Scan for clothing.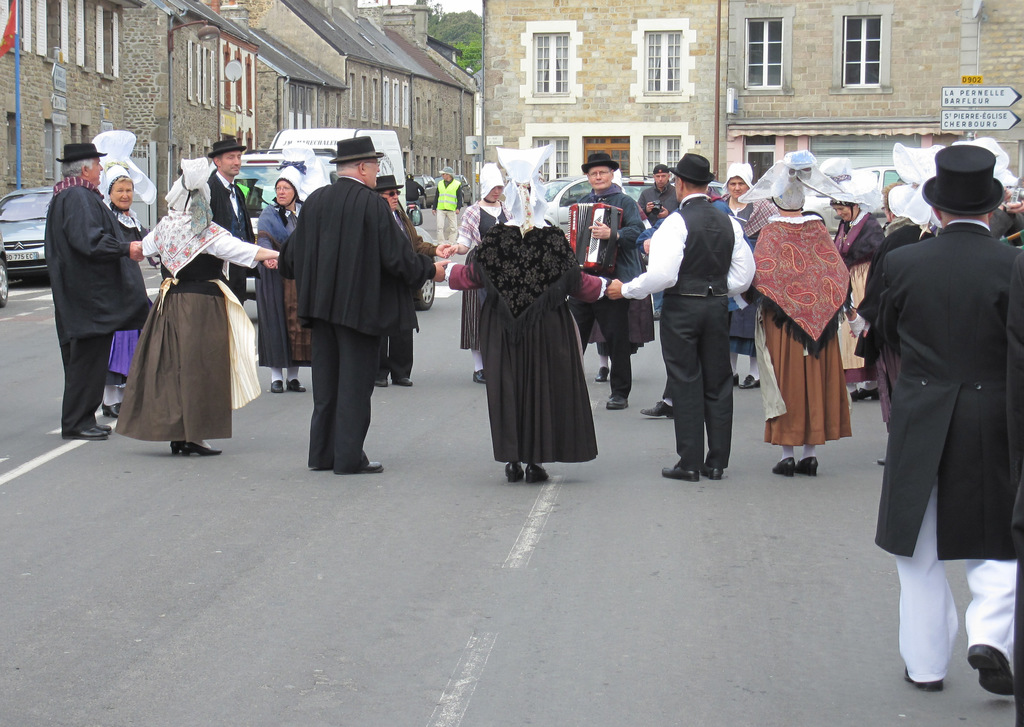
Scan result: 458, 215, 596, 465.
